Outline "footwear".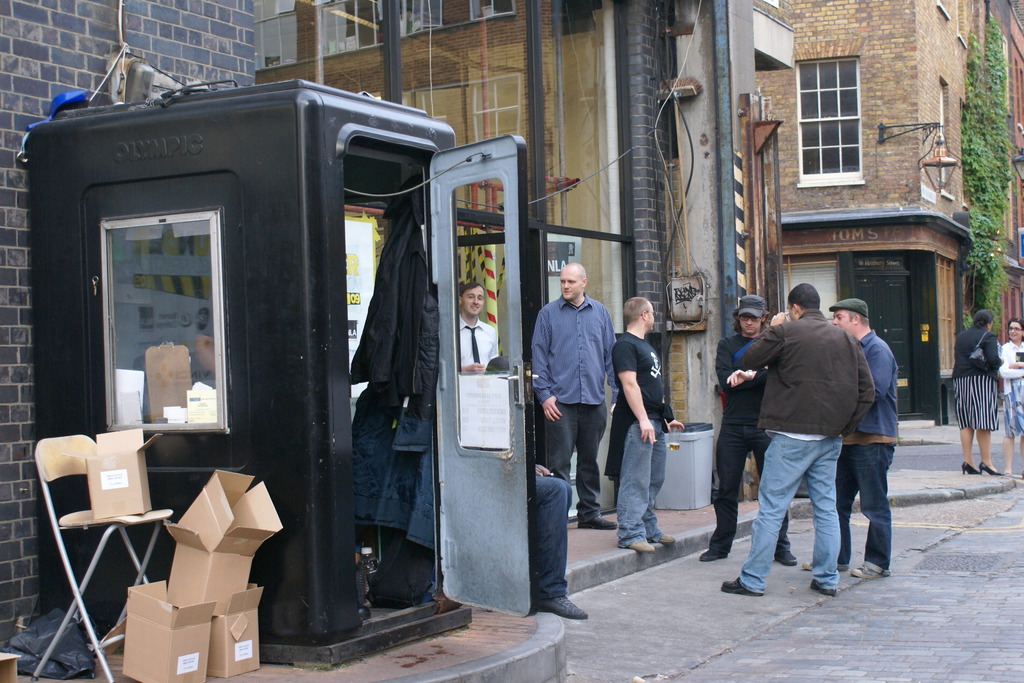
Outline: 774 550 791 563.
